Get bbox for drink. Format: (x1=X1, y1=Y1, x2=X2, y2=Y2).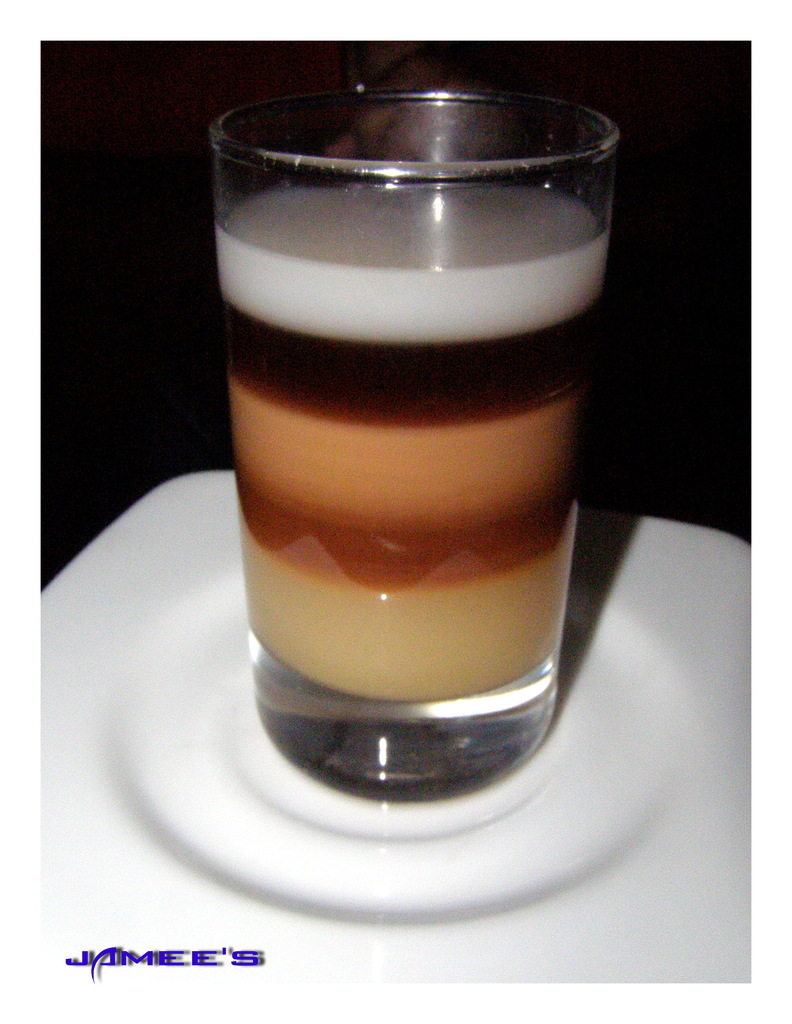
(x1=202, y1=127, x2=626, y2=797).
